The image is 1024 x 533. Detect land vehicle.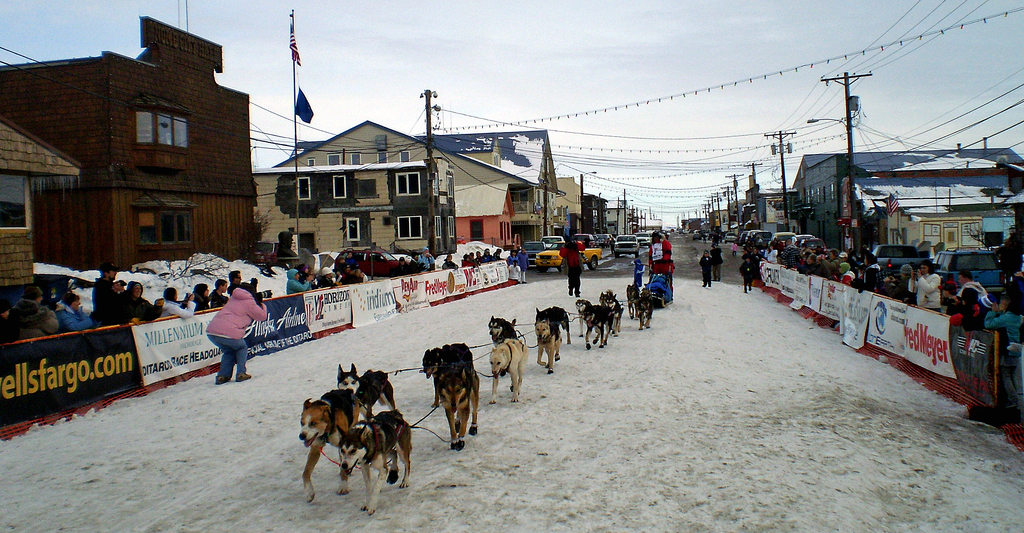
Detection: l=767, t=229, r=796, b=250.
